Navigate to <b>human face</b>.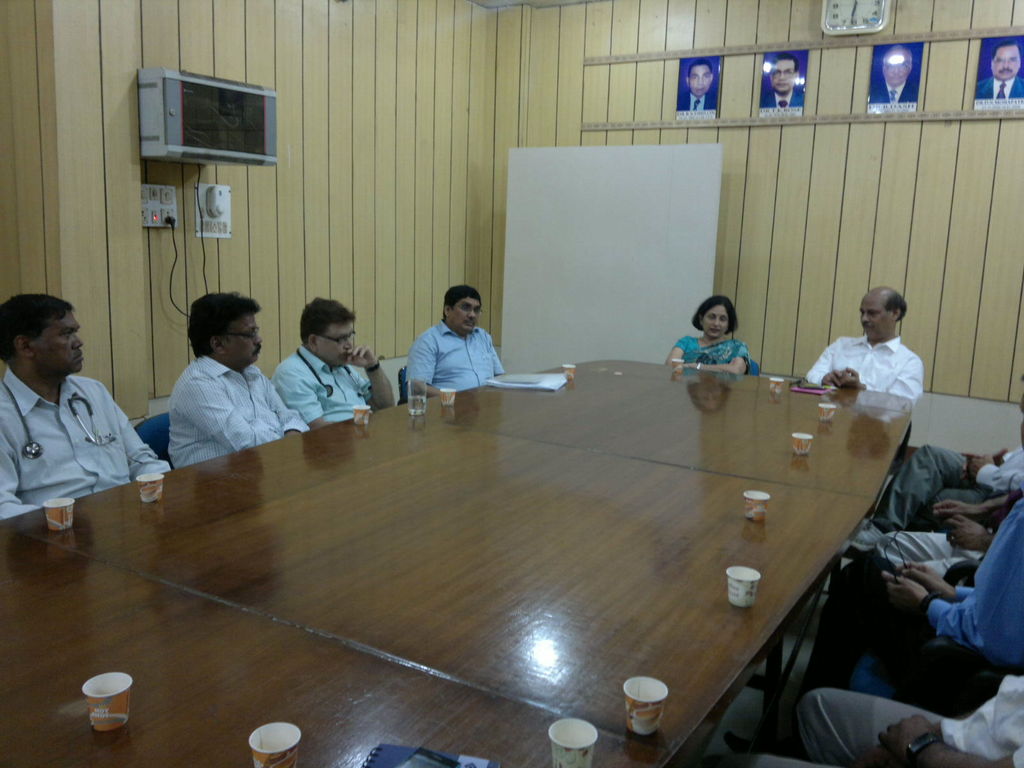
Navigation target: bbox=[765, 59, 795, 95].
